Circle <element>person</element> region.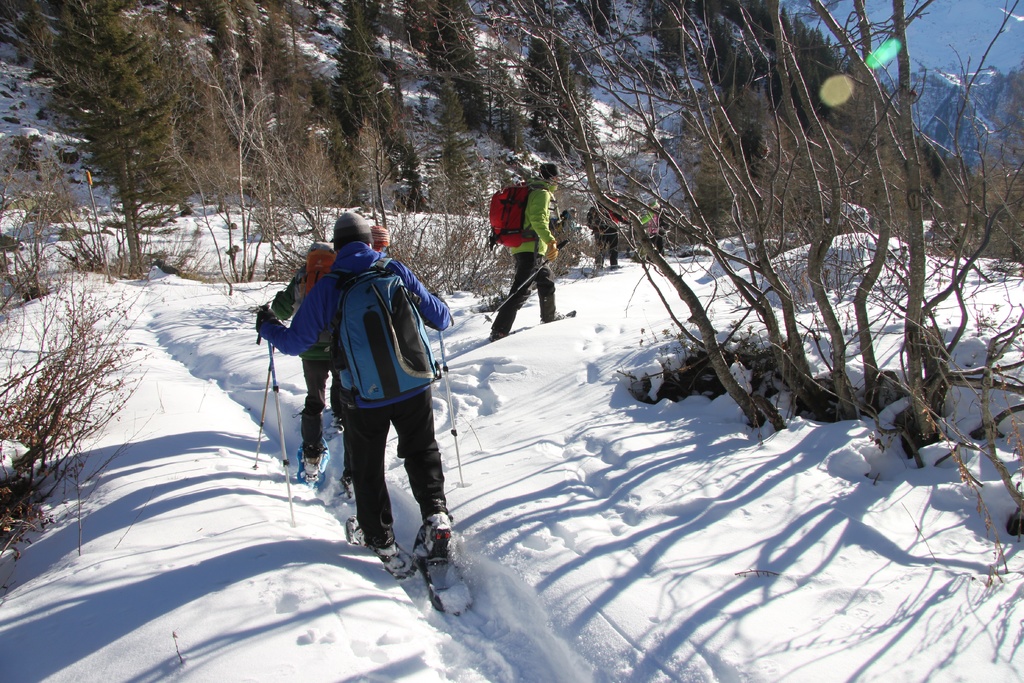
Region: rect(635, 197, 666, 270).
